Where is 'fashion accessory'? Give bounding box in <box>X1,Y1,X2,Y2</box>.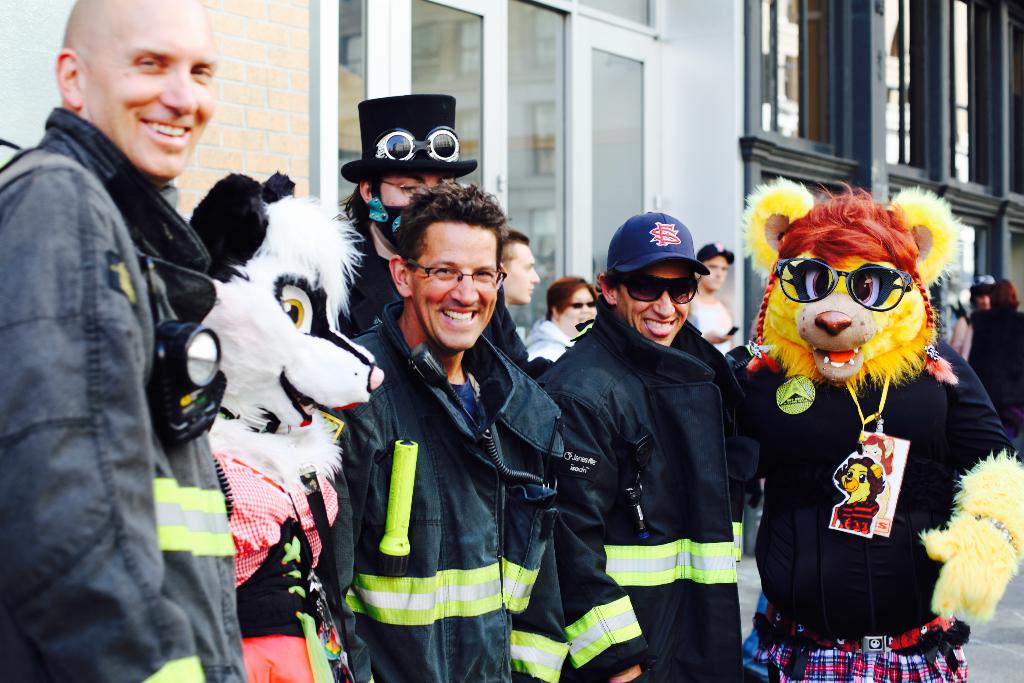
<box>698,242,735,263</box>.
